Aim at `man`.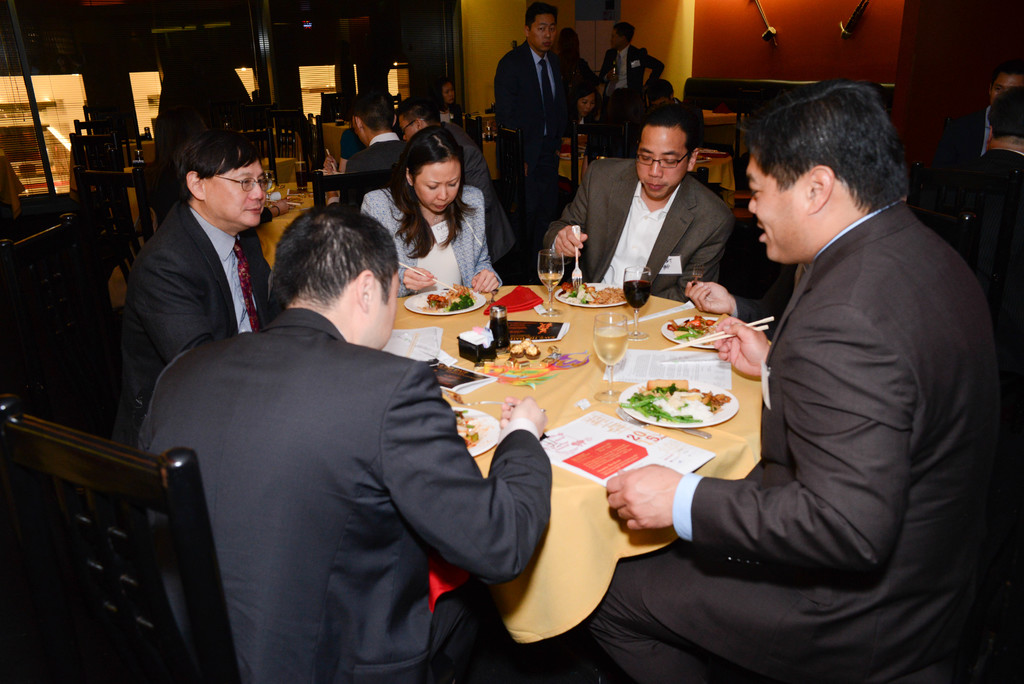
Aimed at box=[123, 125, 276, 430].
